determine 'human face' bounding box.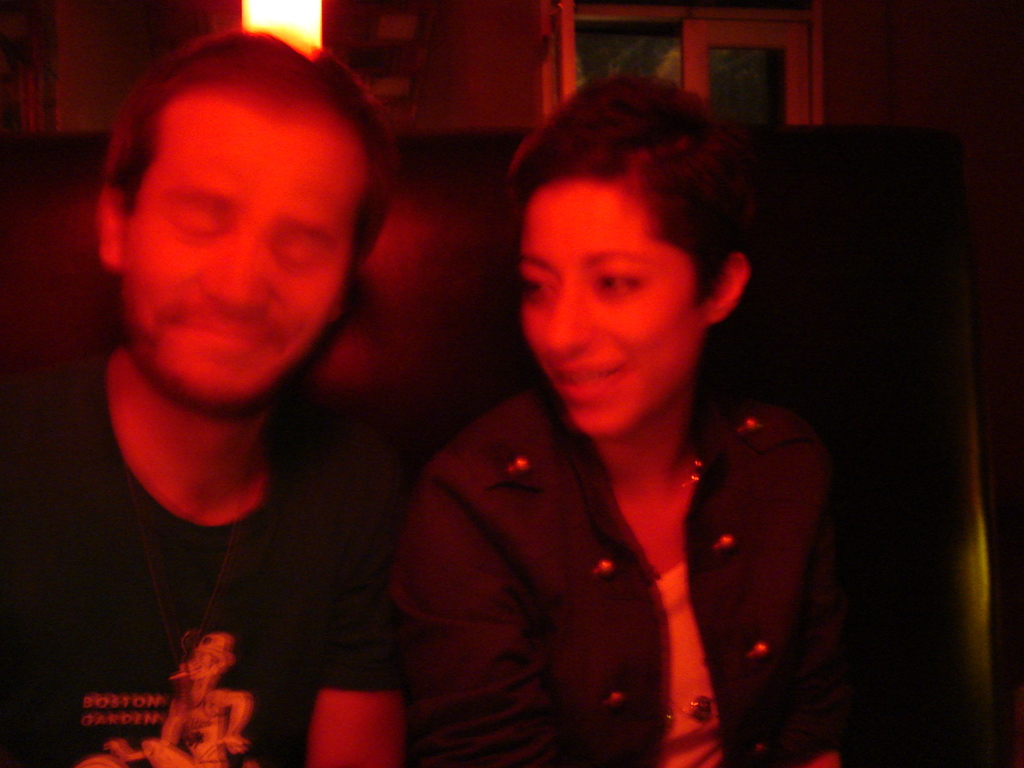
Determined: bbox(121, 104, 367, 406).
